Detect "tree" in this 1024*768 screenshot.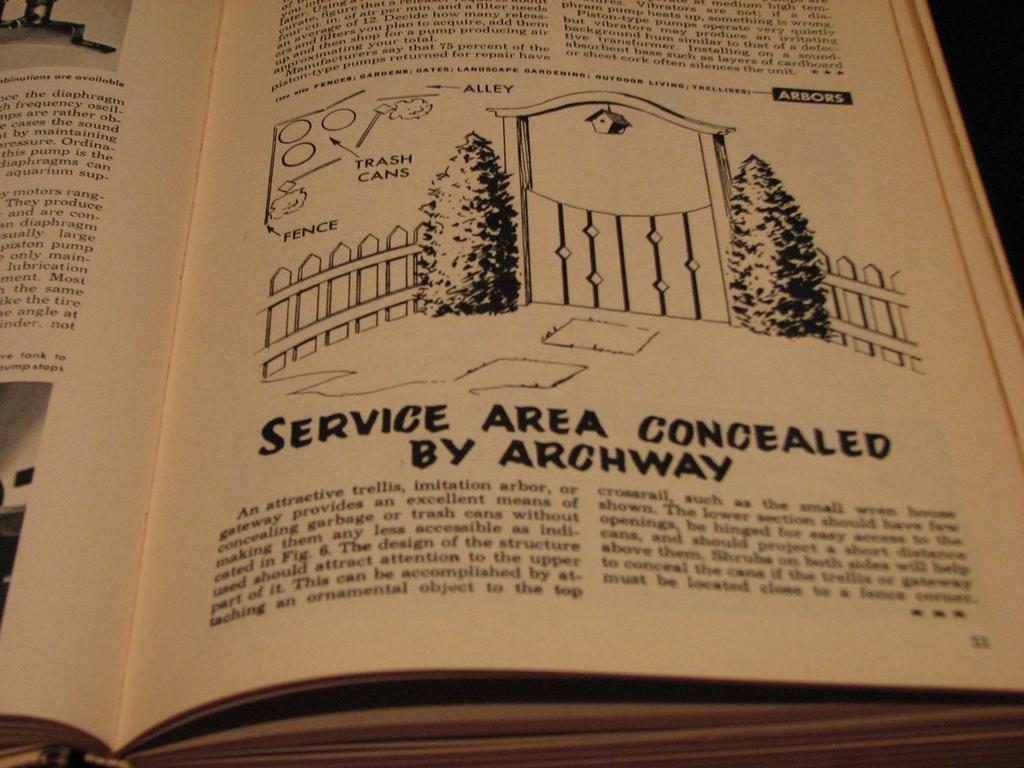
Detection: 411/123/534/315.
